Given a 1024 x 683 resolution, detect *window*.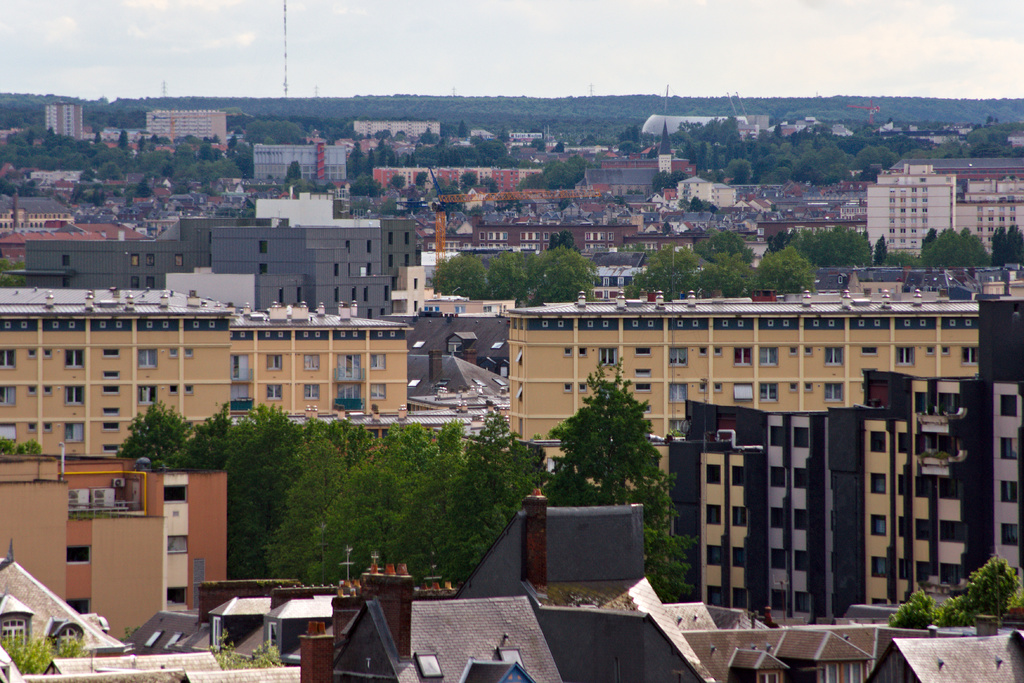
{"left": 101, "top": 384, "right": 122, "bottom": 395}.
